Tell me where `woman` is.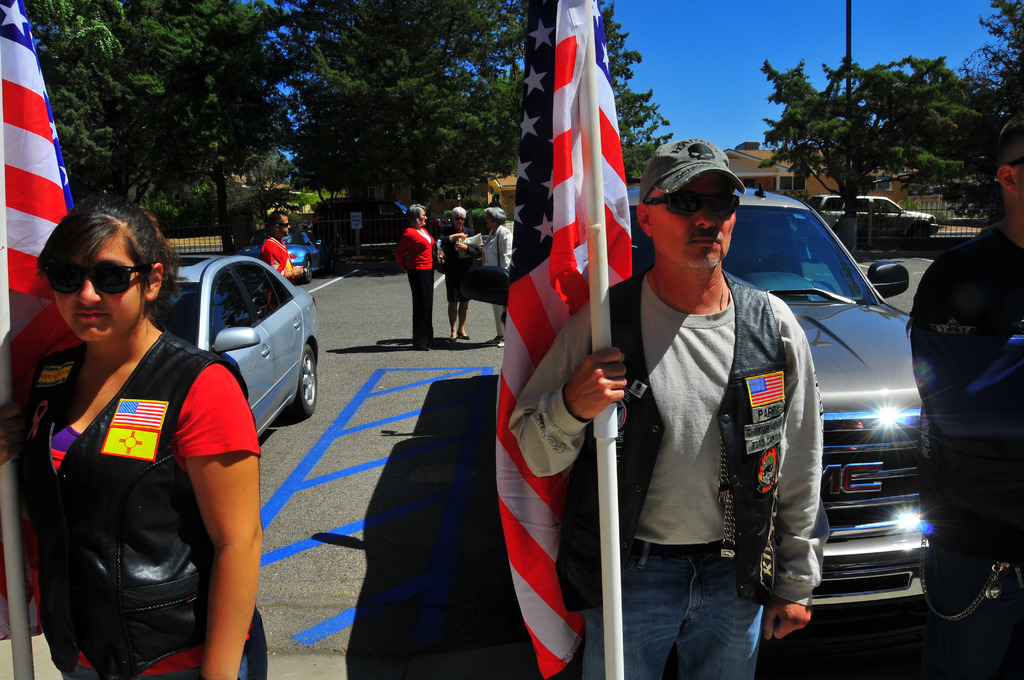
`woman` is at pyautogui.locateOnScreen(461, 208, 514, 334).
